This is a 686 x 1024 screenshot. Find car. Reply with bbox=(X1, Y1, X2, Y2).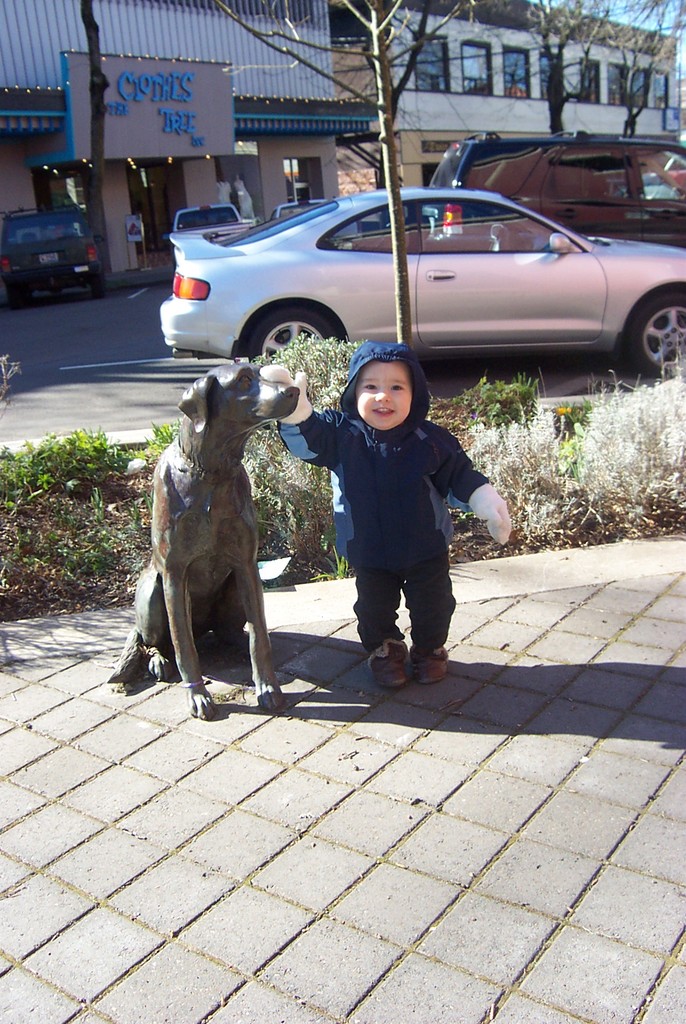
bbox=(272, 196, 363, 245).
